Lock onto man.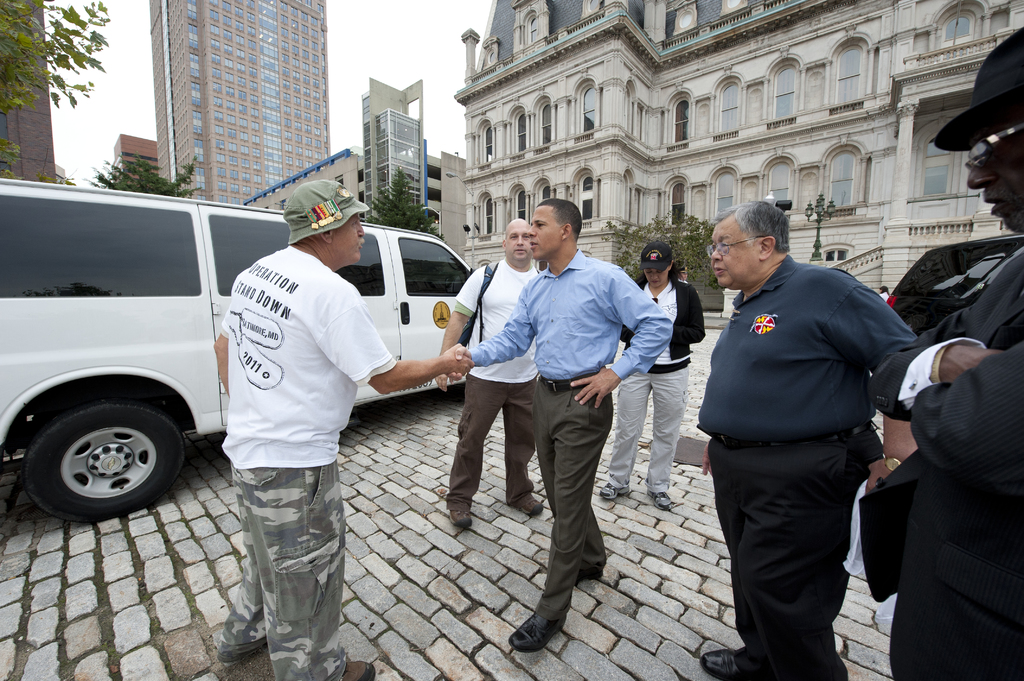
Locked: <region>859, 16, 1023, 680</region>.
